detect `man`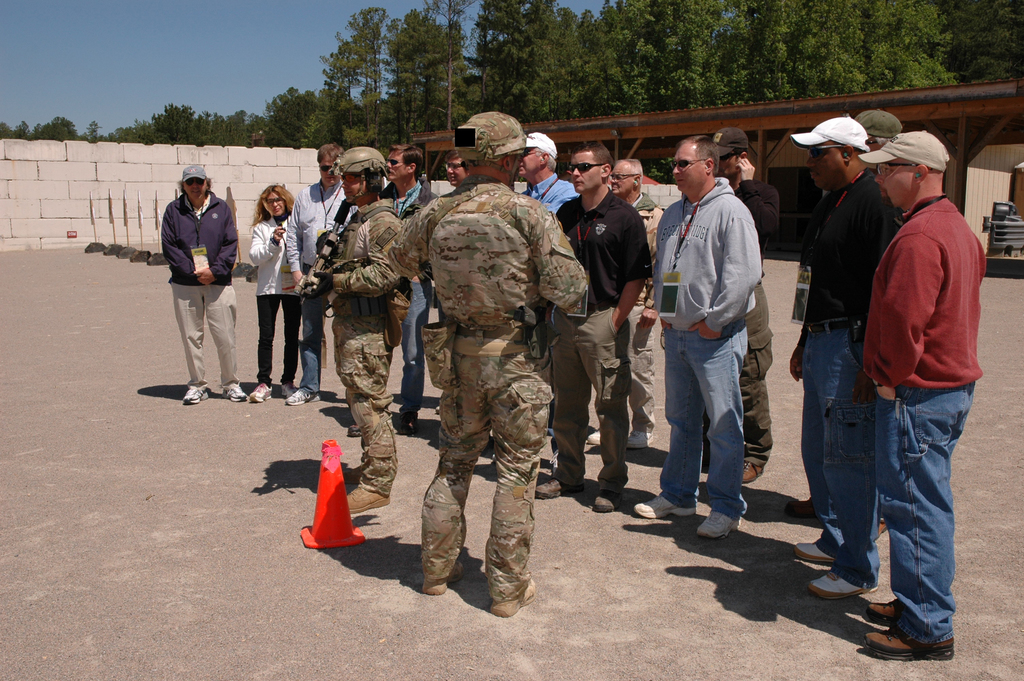
583/155/683/450
